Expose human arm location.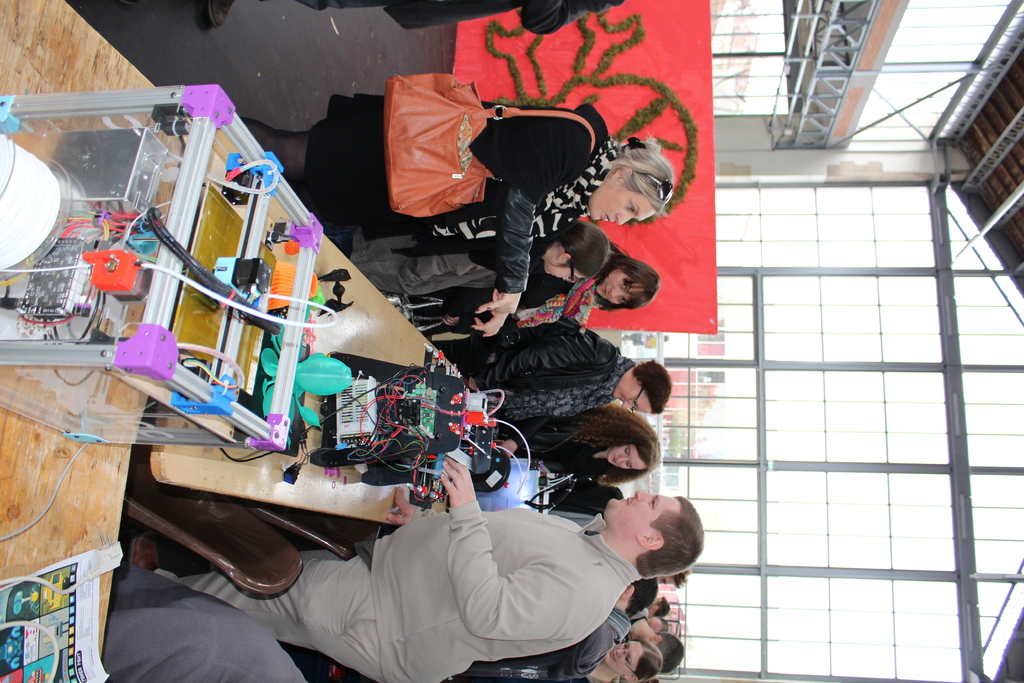
Exposed at {"left": 500, "top": 415, "right": 548, "bottom": 445}.
